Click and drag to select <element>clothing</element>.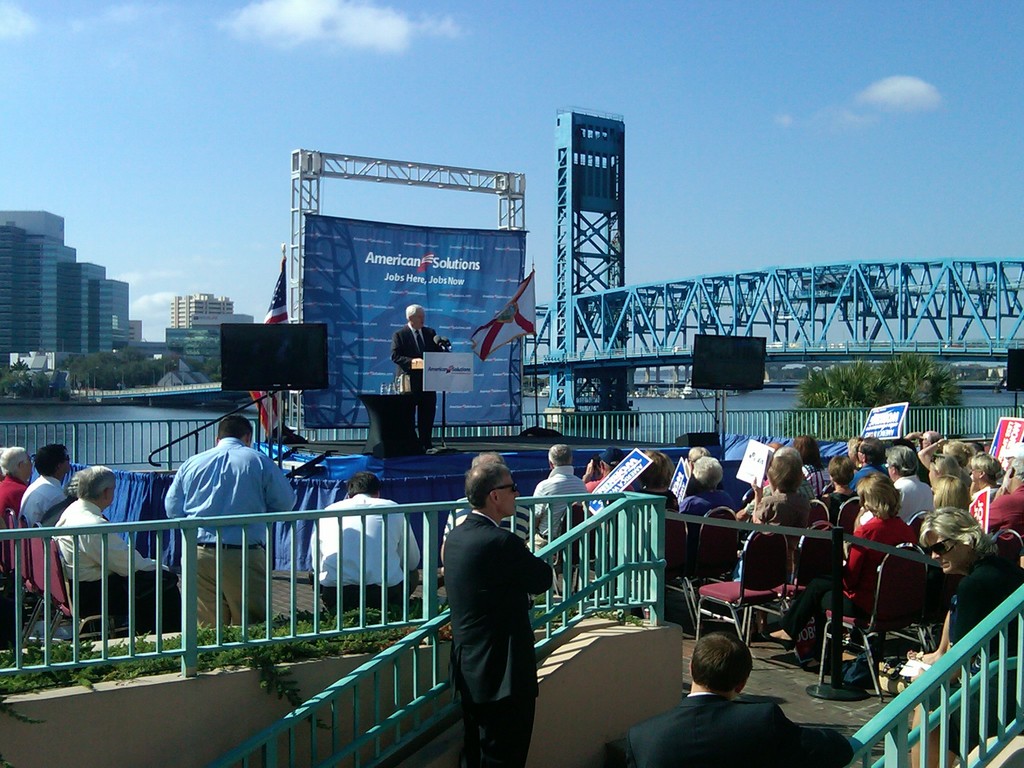
Selection: x1=52, y1=498, x2=172, y2=637.
